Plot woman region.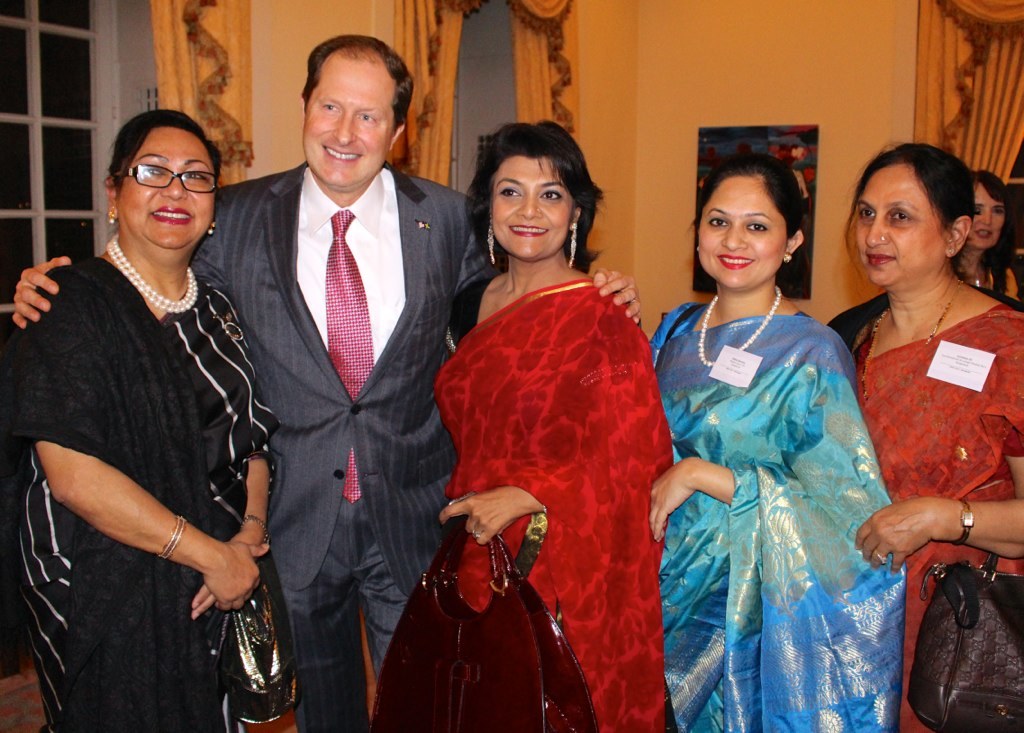
Plotted at {"x1": 10, "y1": 105, "x2": 271, "y2": 732}.
